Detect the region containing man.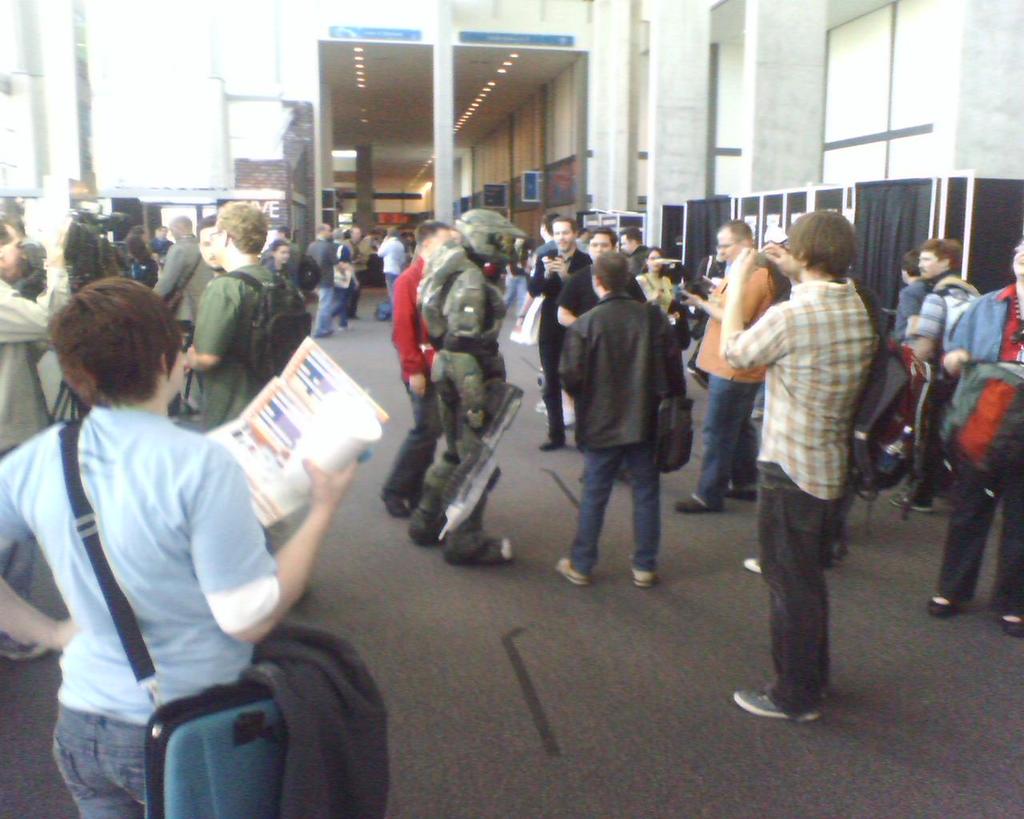
{"left": 557, "top": 250, "right": 667, "bottom": 597}.
